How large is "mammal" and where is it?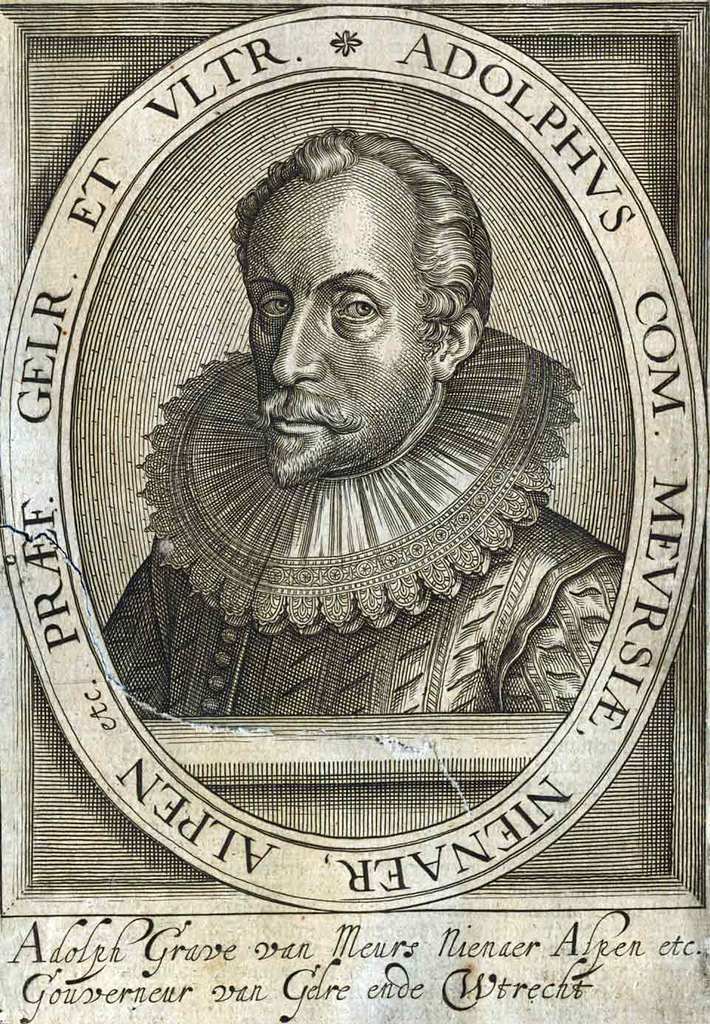
Bounding box: 100,88,636,759.
